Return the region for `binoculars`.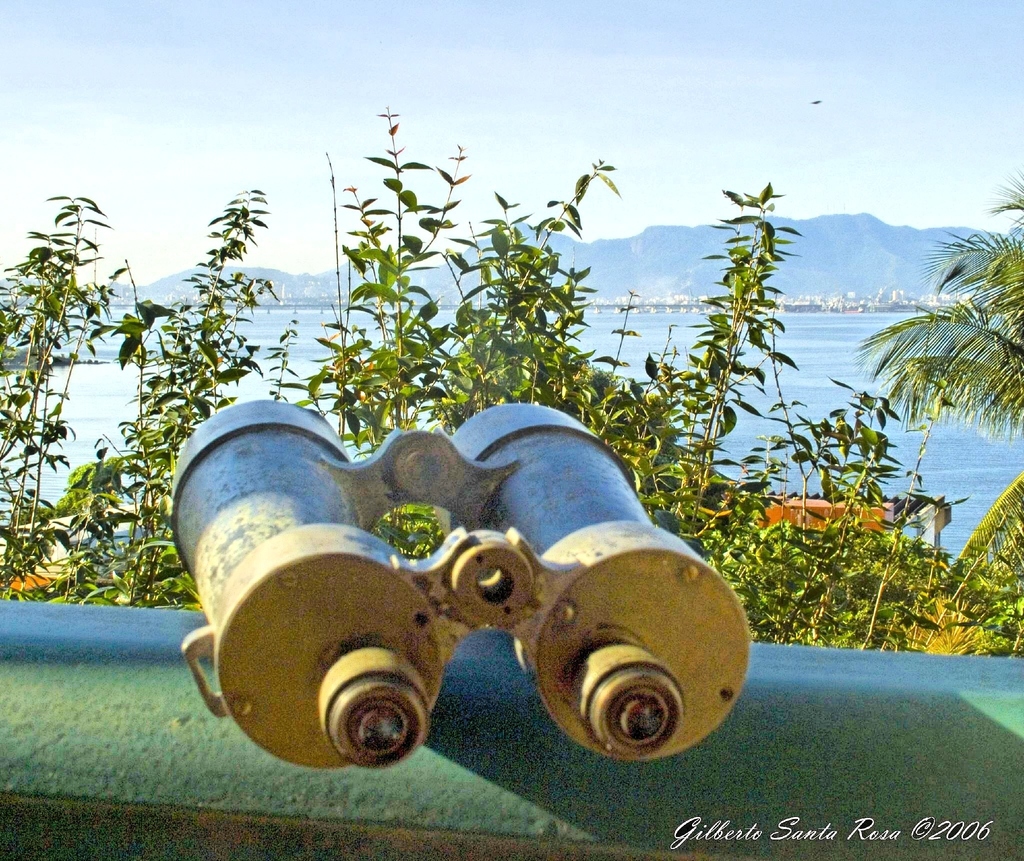
left=167, top=399, right=750, bottom=771.
